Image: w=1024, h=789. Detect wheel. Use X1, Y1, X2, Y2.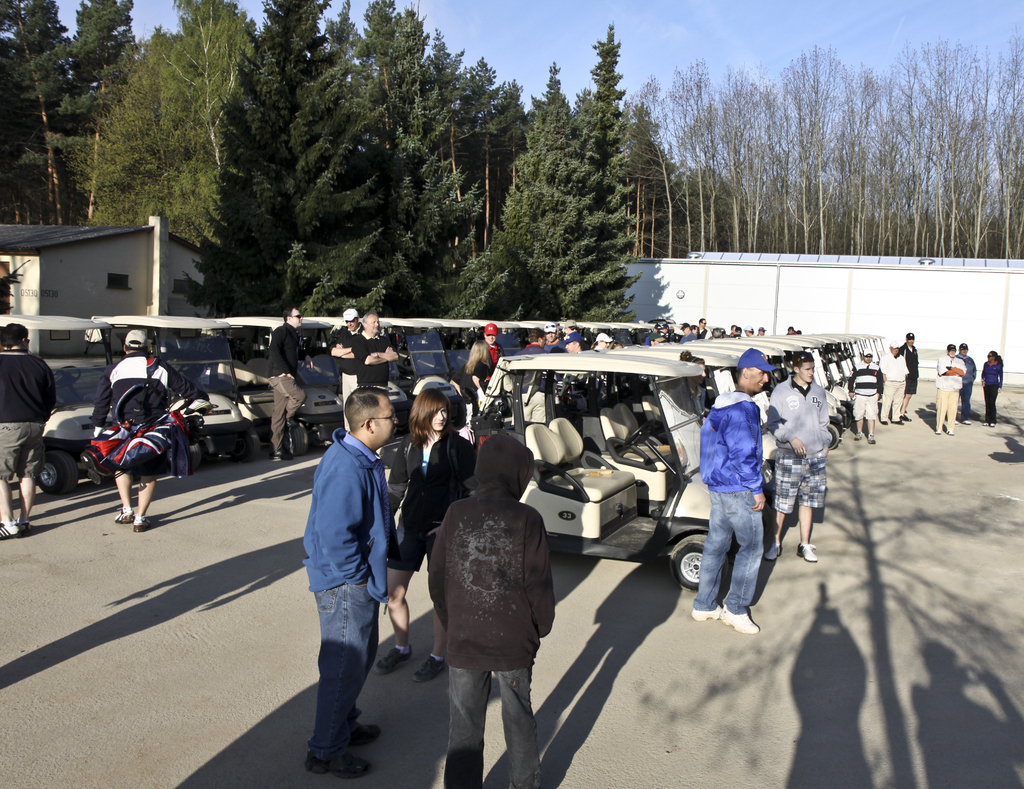
189, 441, 200, 470.
